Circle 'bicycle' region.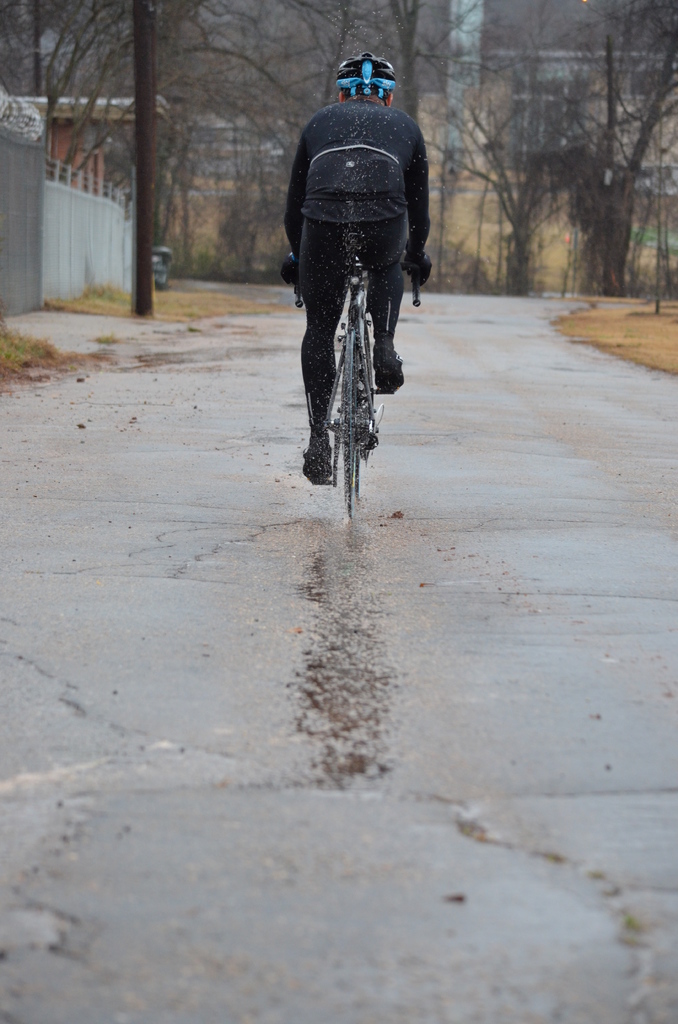
Region: (295,179,411,501).
